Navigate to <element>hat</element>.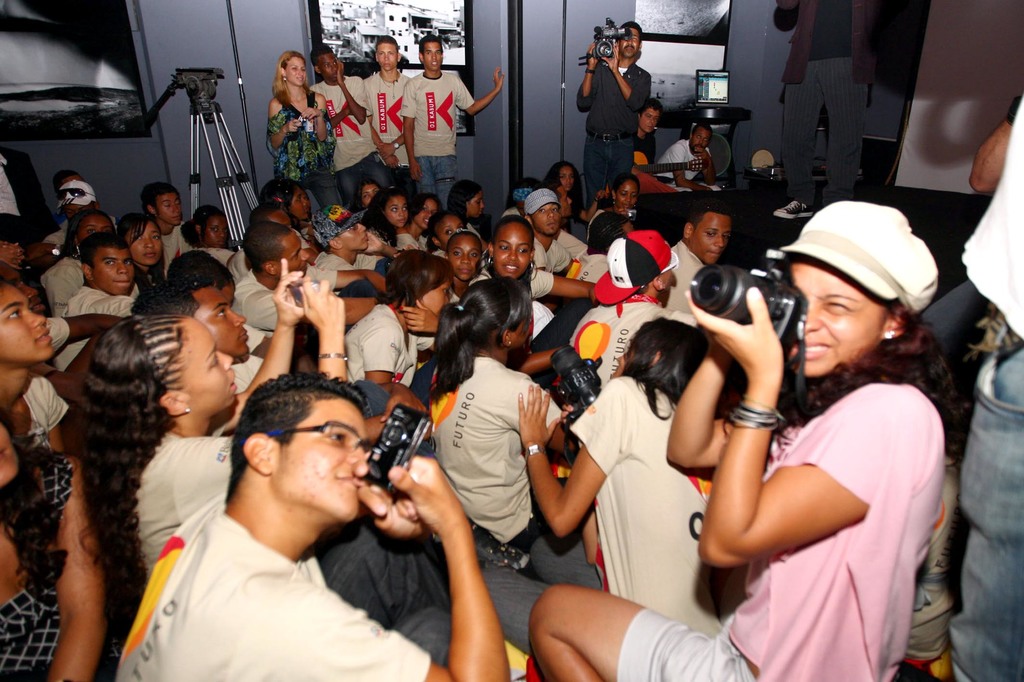
Navigation target: 778/199/938/317.
